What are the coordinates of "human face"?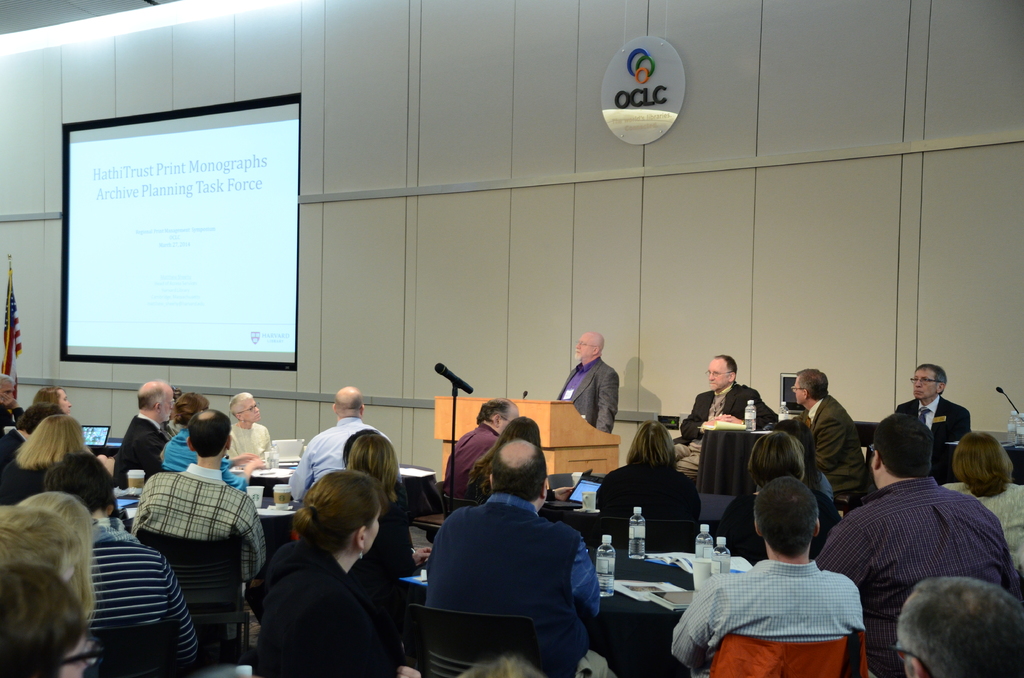
[left=0, top=385, right=13, bottom=405].
